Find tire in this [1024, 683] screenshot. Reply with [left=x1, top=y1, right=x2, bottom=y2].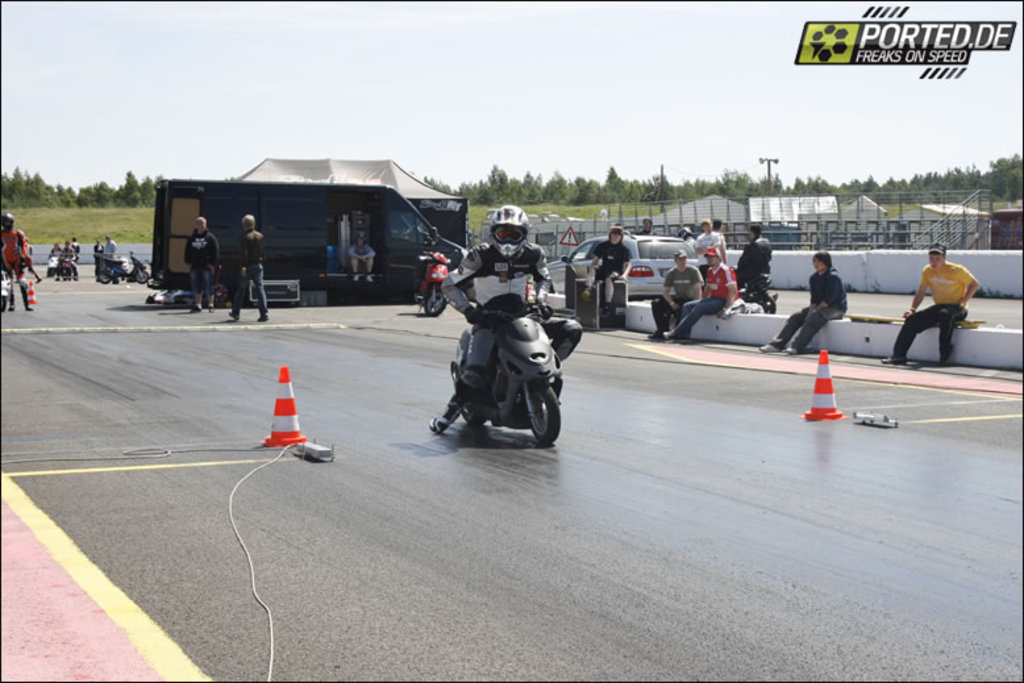
[left=133, top=268, right=151, bottom=283].
